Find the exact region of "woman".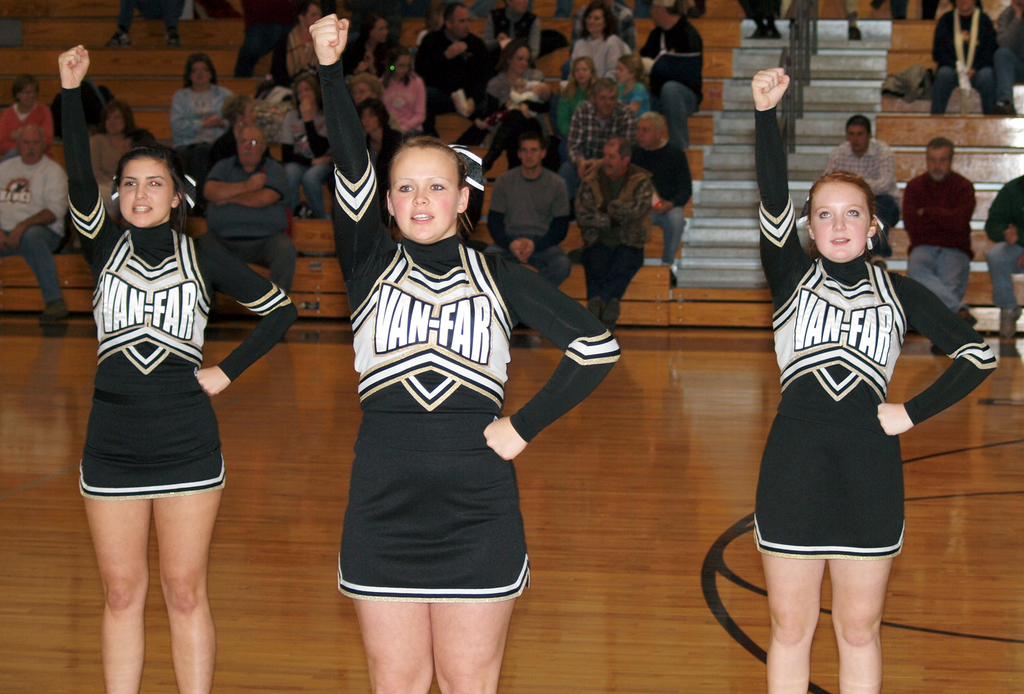
Exact region: (483,44,544,174).
